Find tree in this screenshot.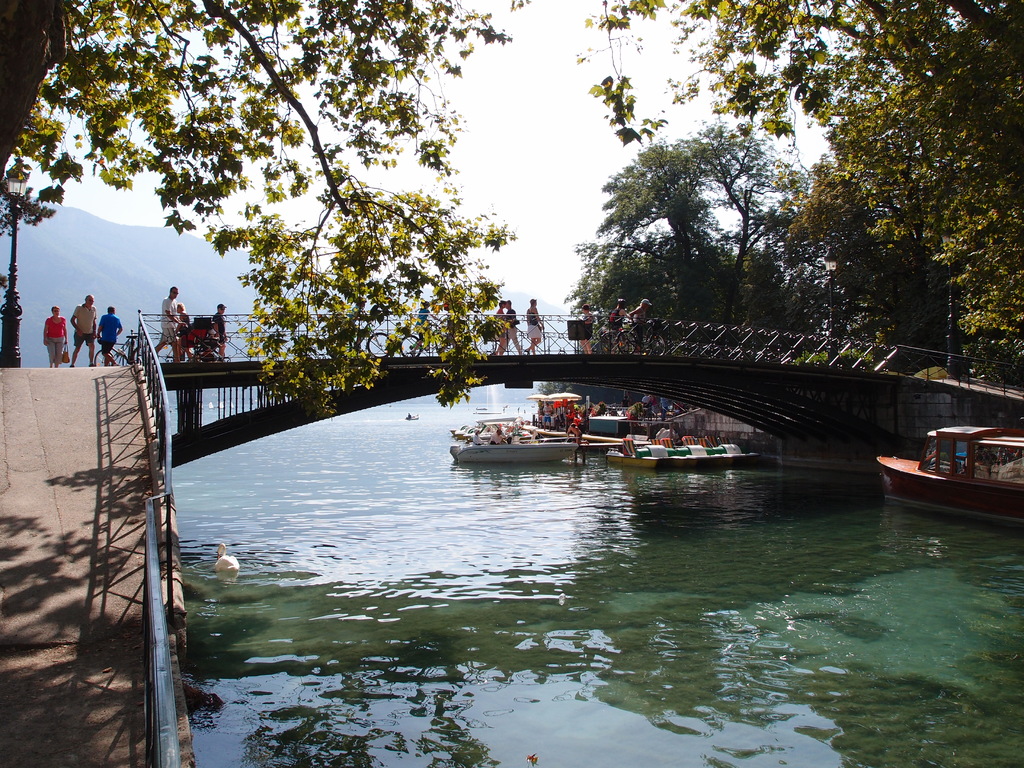
The bounding box for tree is 572 0 1023 410.
